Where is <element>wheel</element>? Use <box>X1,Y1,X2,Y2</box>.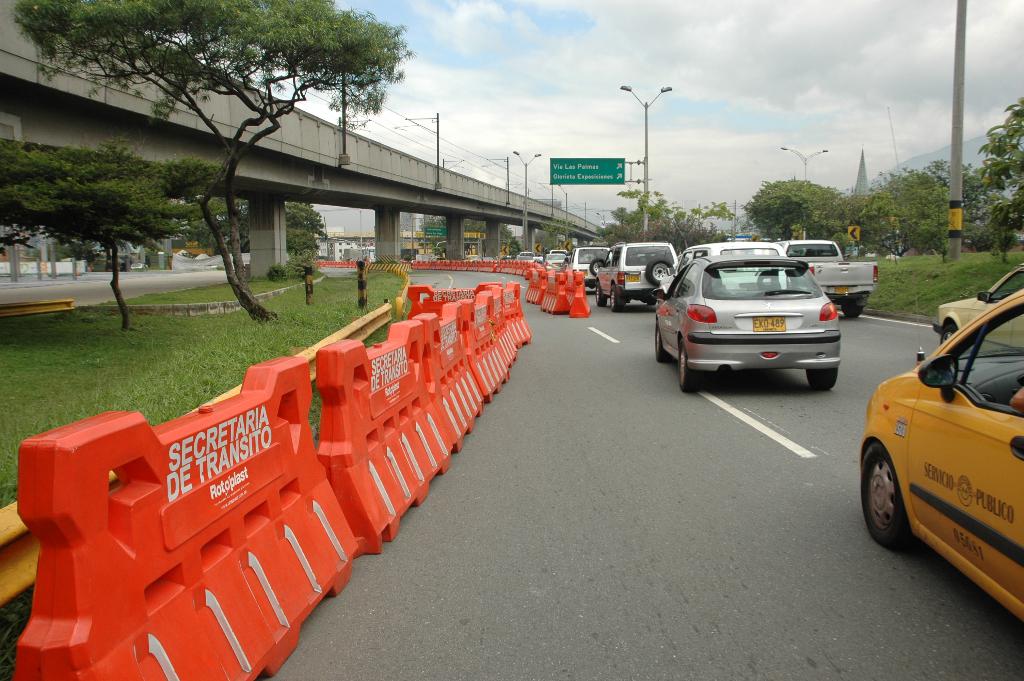
<box>650,260,673,284</box>.
